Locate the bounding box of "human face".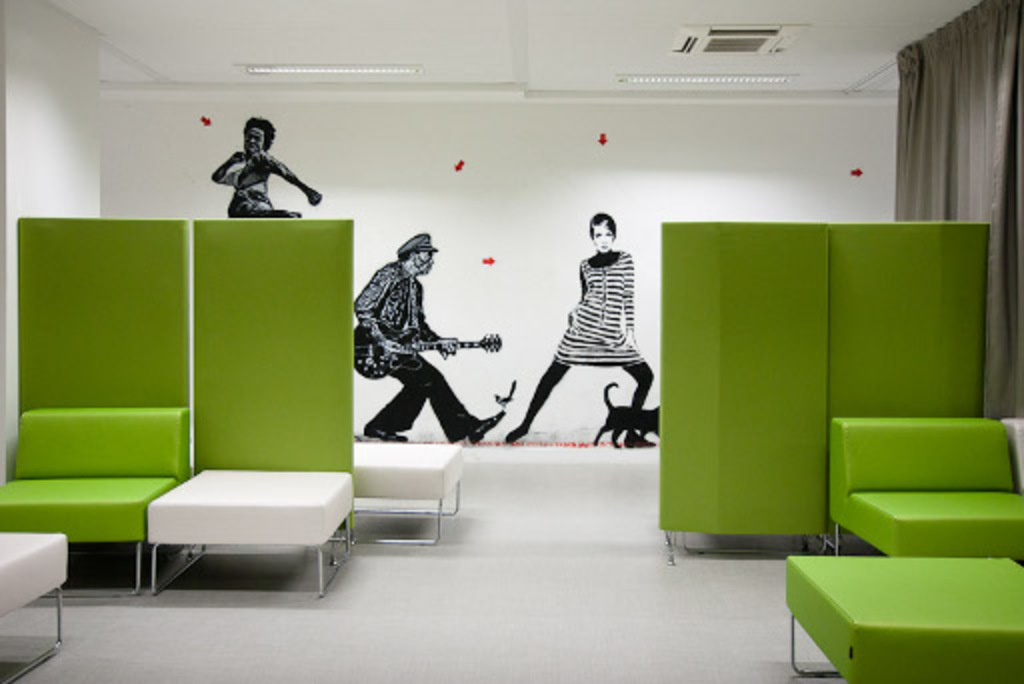
Bounding box: <bbox>592, 216, 614, 250</bbox>.
